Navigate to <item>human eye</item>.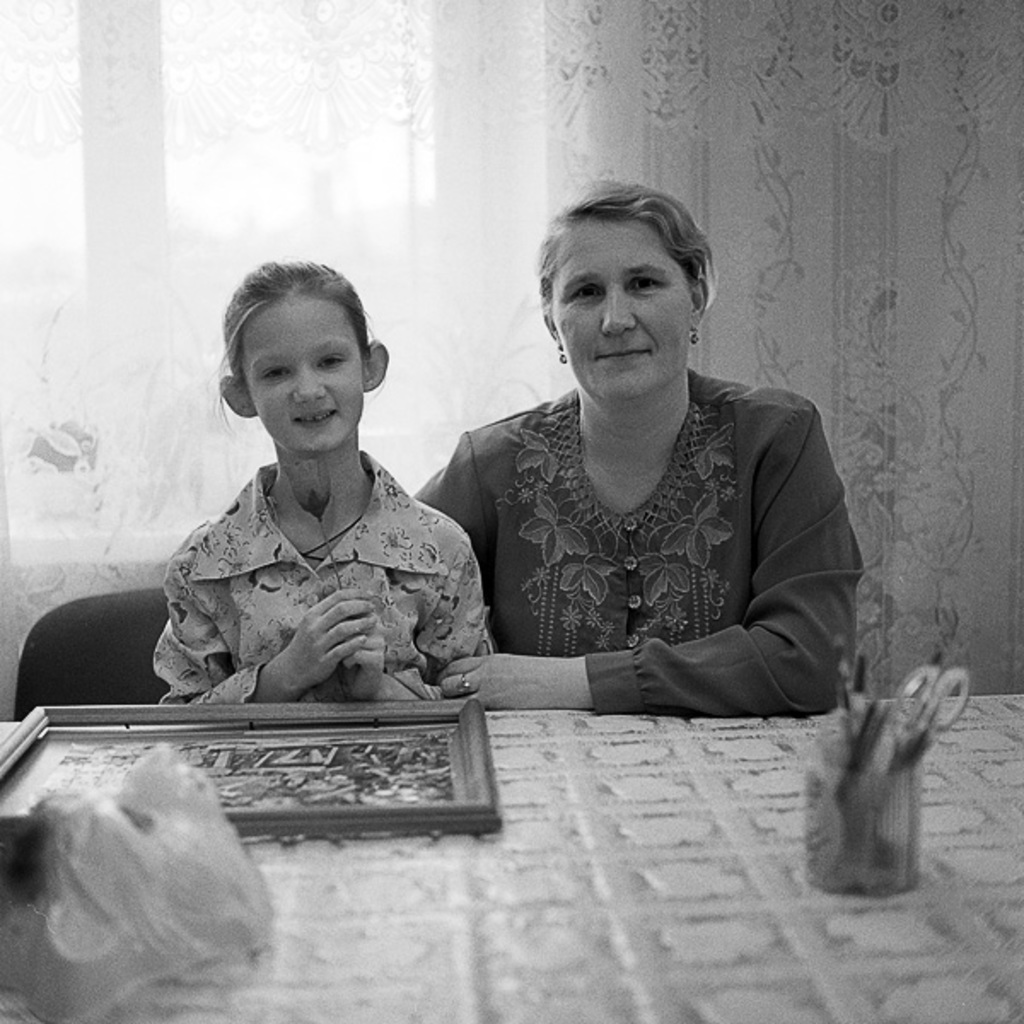
Navigation target: rect(259, 367, 295, 387).
